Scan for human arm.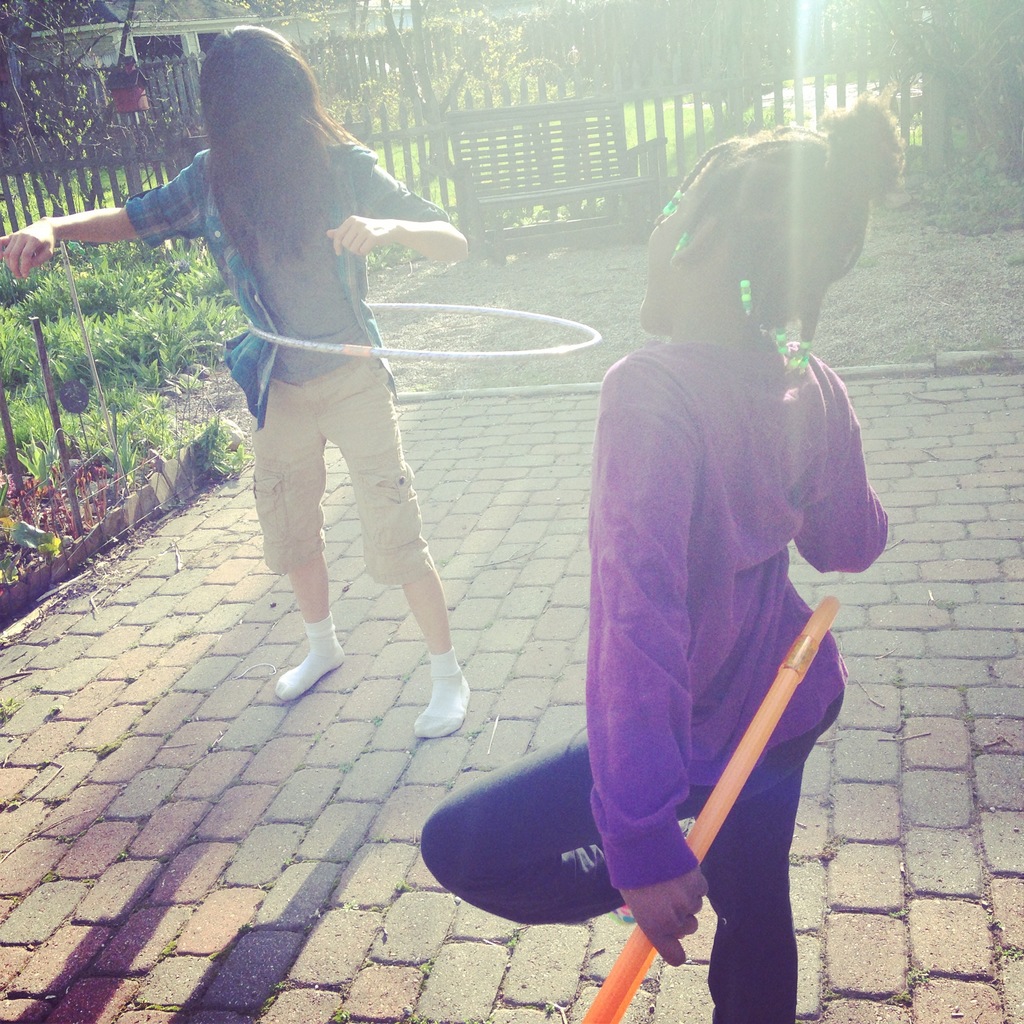
Scan result: <bbox>790, 344, 899, 580</bbox>.
